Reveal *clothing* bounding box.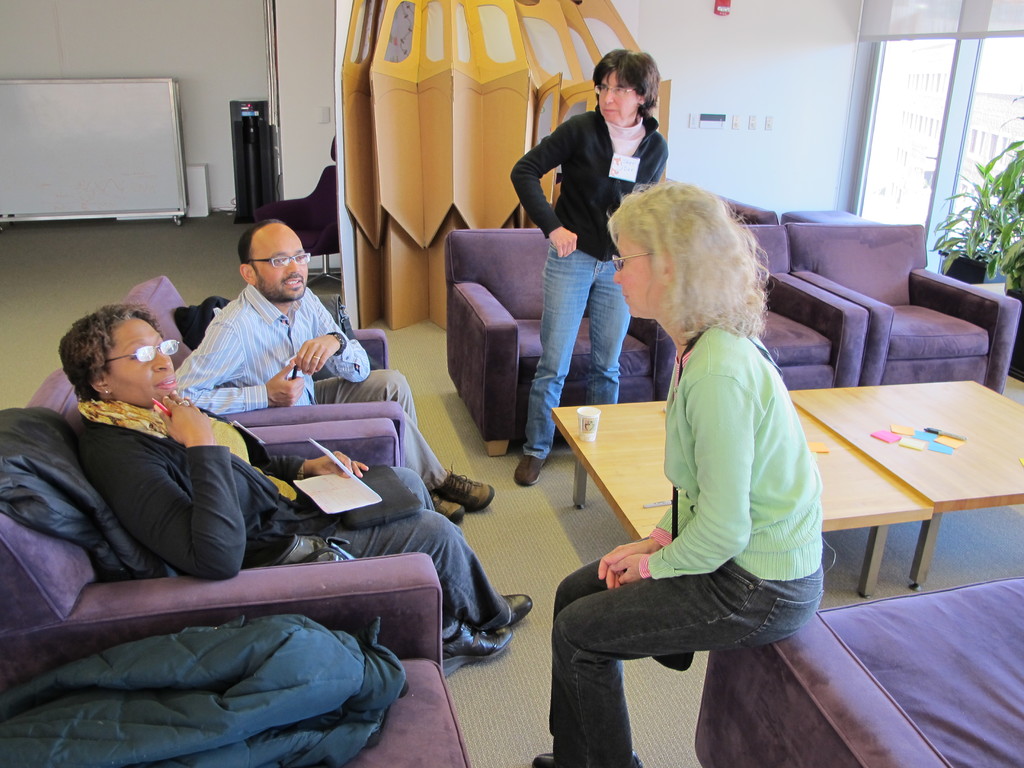
Revealed: (77, 399, 516, 644).
